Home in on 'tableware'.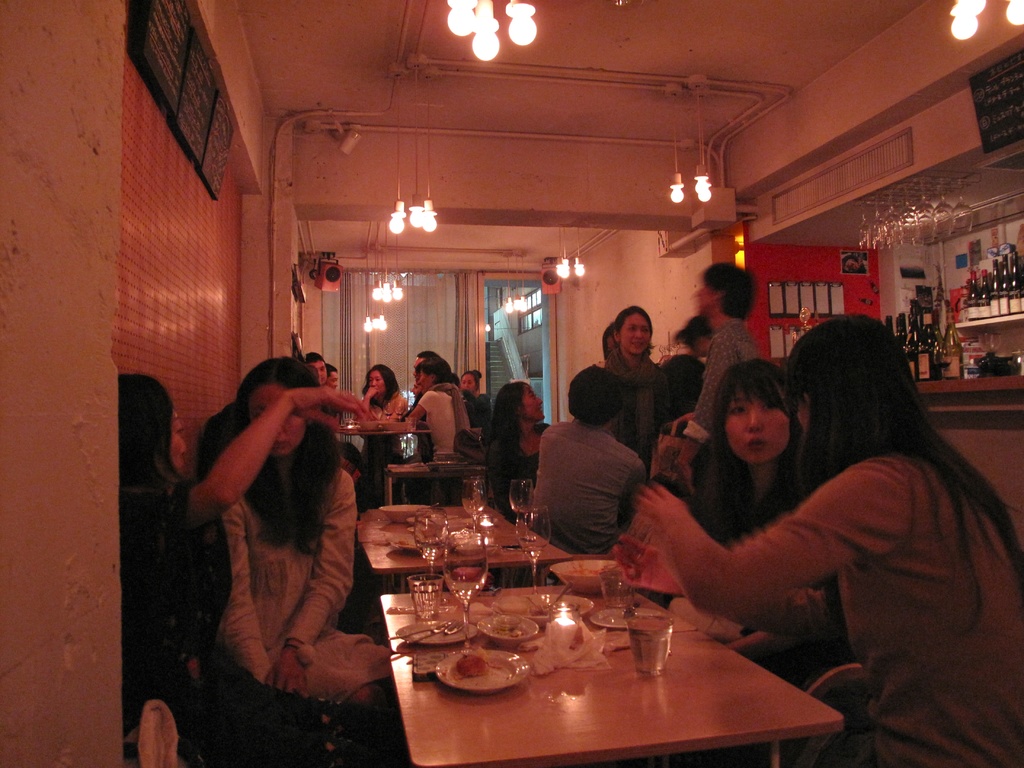
Homed in at Rect(387, 536, 422, 554).
